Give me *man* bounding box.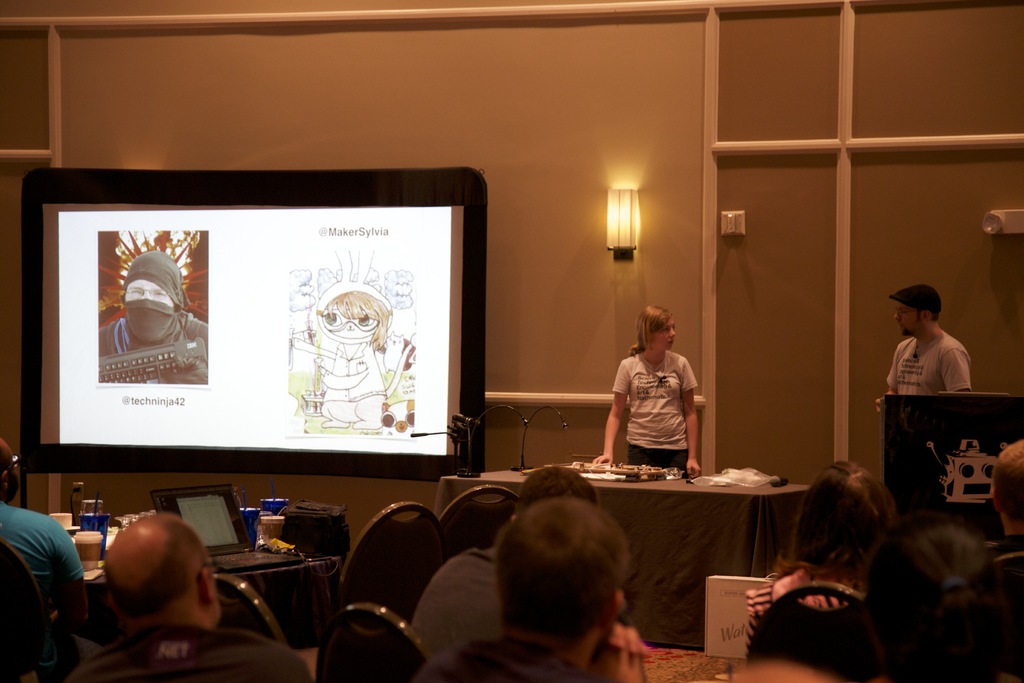
977, 436, 1023, 604.
